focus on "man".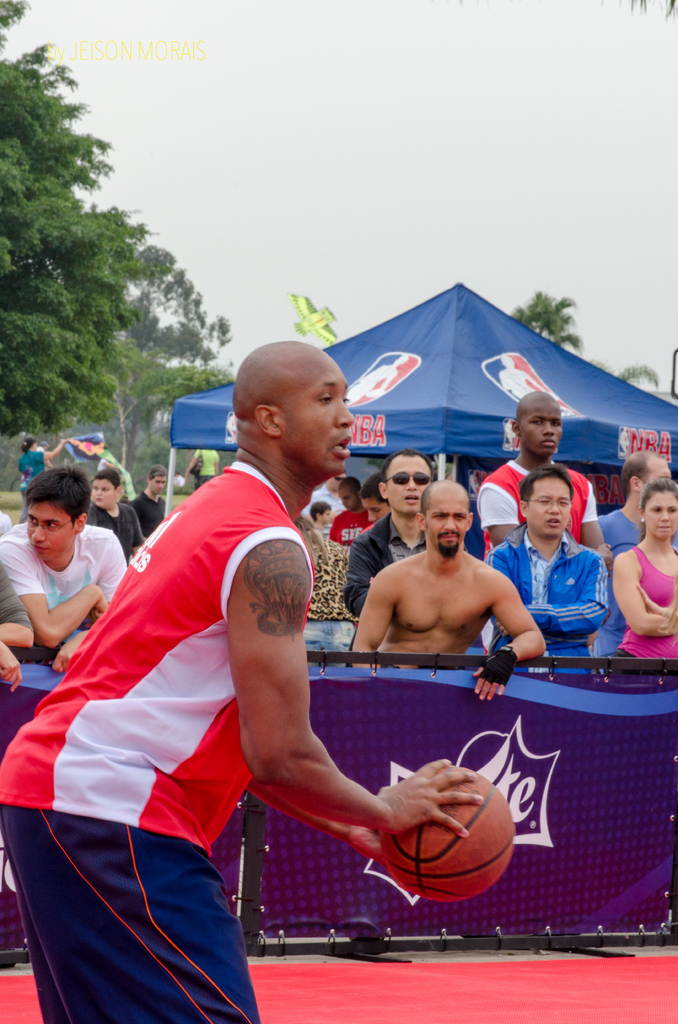
Focused at left=596, top=454, right=677, bottom=551.
